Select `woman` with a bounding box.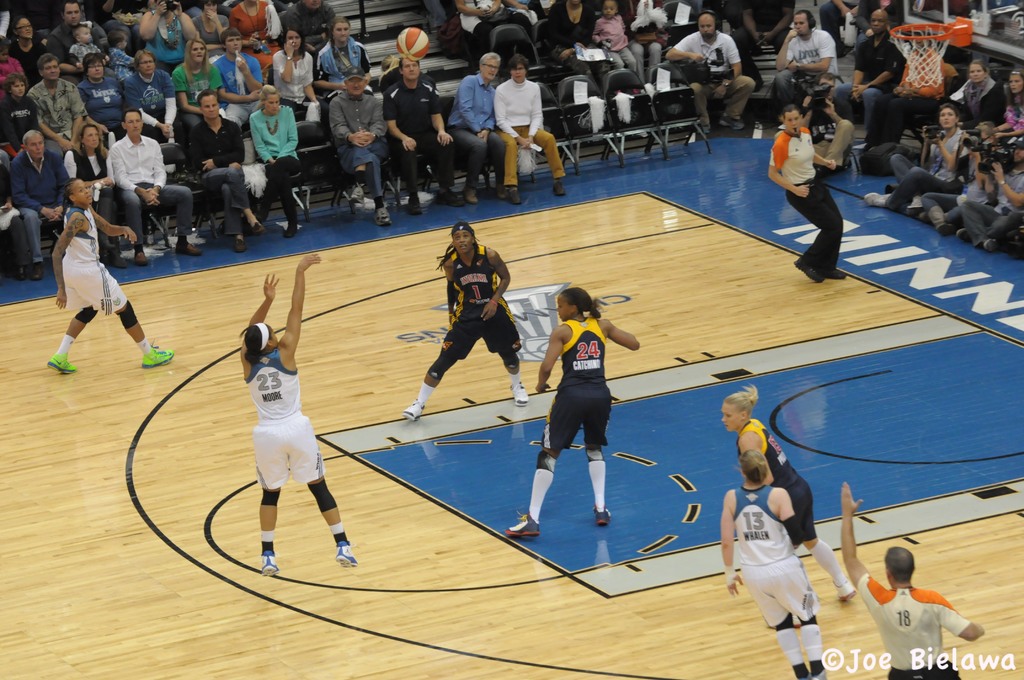
l=722, t=387, r=859, b=603.
